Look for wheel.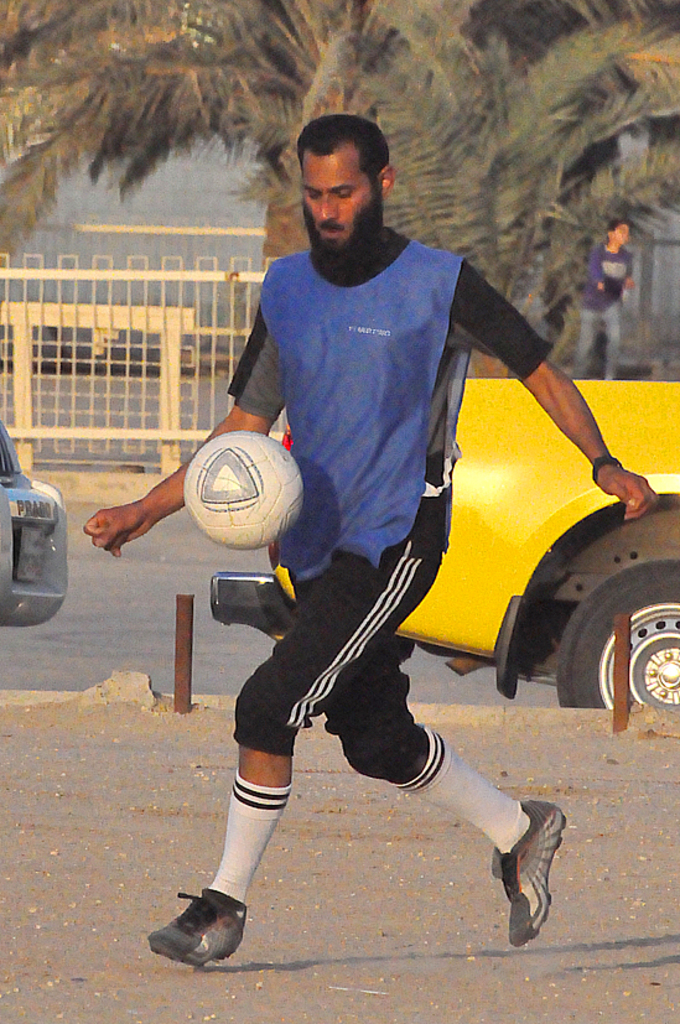
Found: detection(557, 540, 669, 740).
